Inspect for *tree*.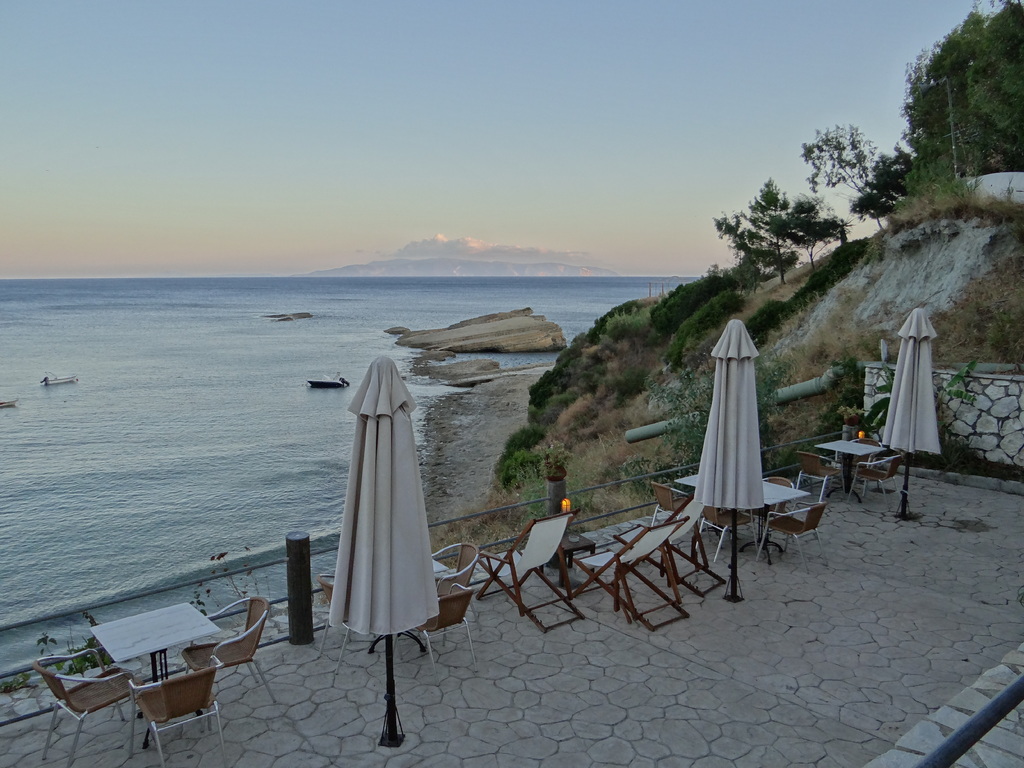
Inspection: [x1=805, y1=115, x2=888, y2=225].
